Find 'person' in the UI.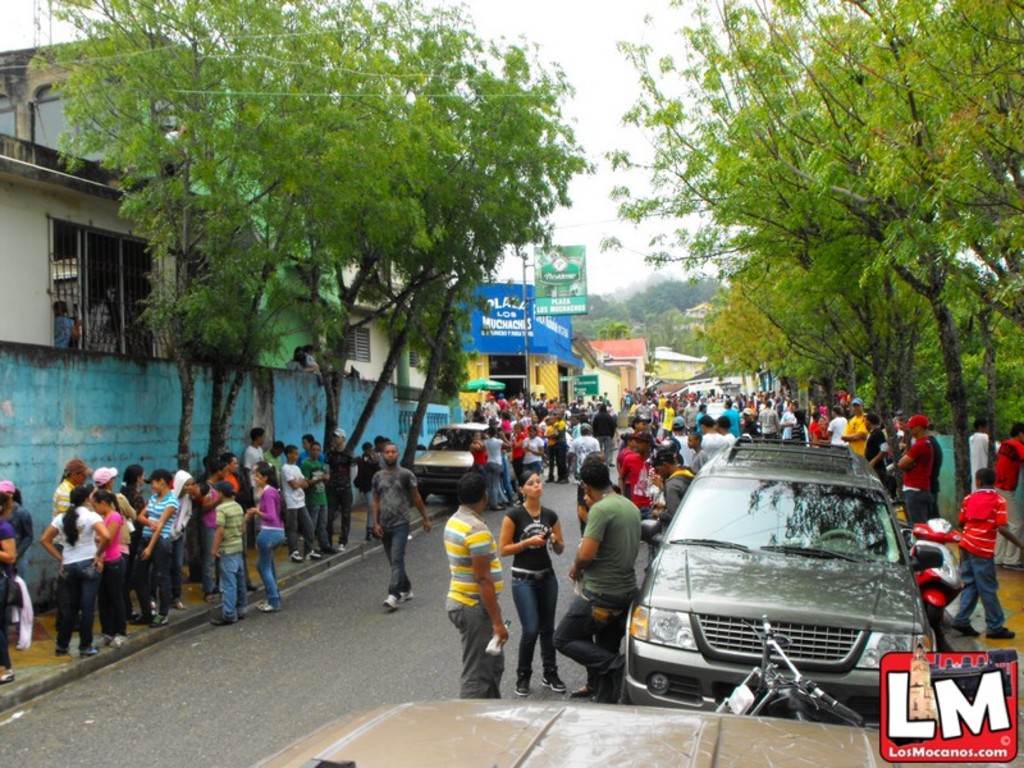
UI element at <bbox>614, 411, 709, 531</bbox>.
